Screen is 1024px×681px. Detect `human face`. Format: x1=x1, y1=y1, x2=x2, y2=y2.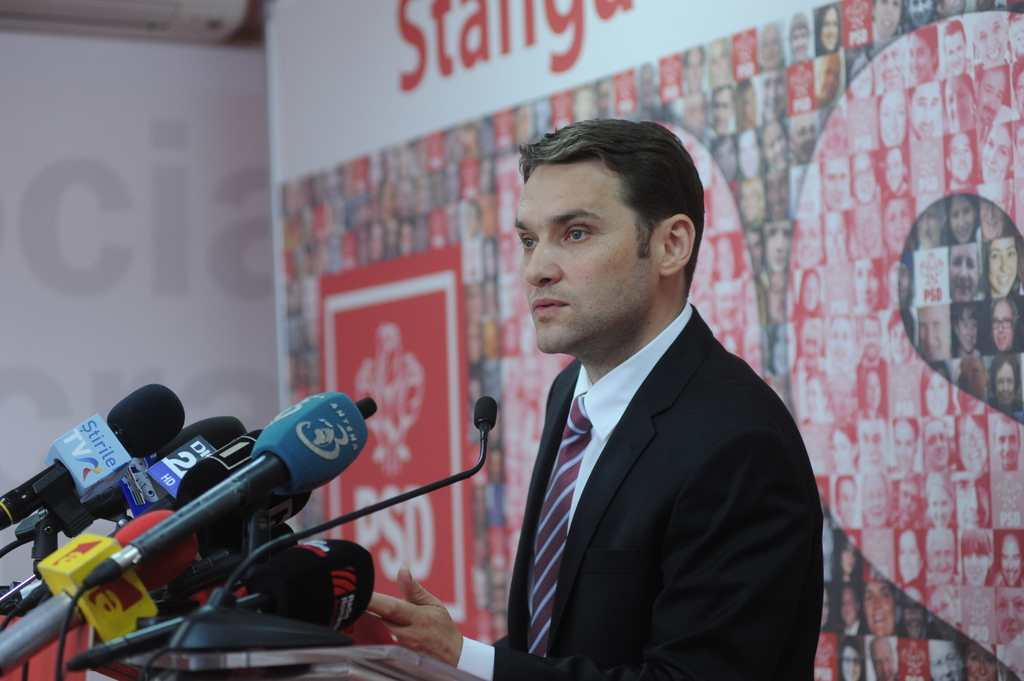
x1=870, y1=640, x2=893, y2=680.
